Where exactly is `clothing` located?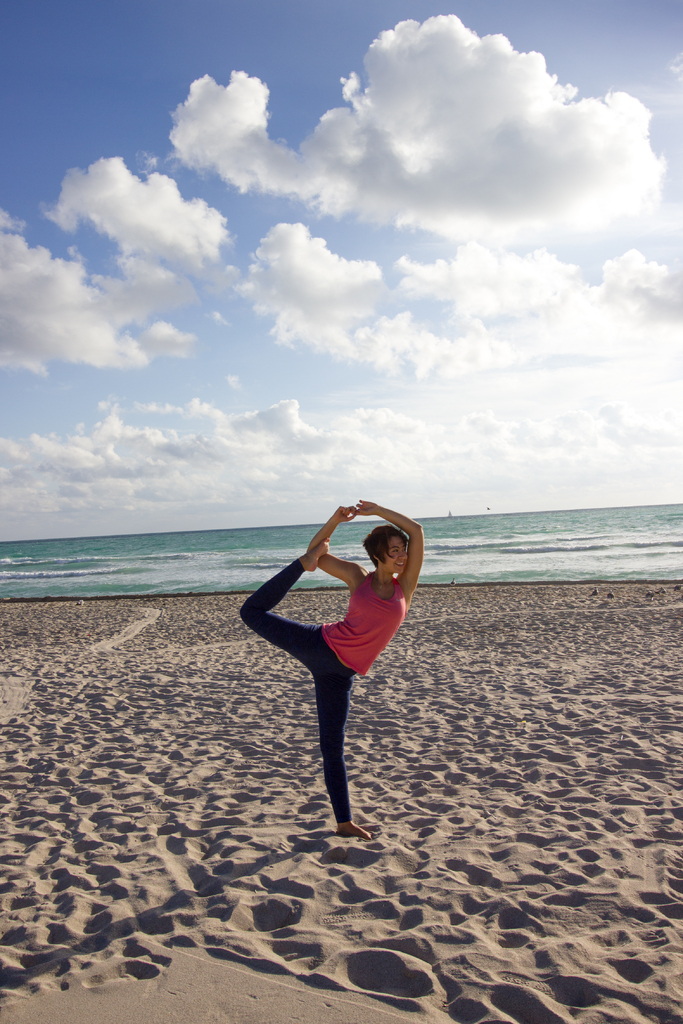
Its bounding box is [x1=235, y1=561, x2=415, y2=843].
